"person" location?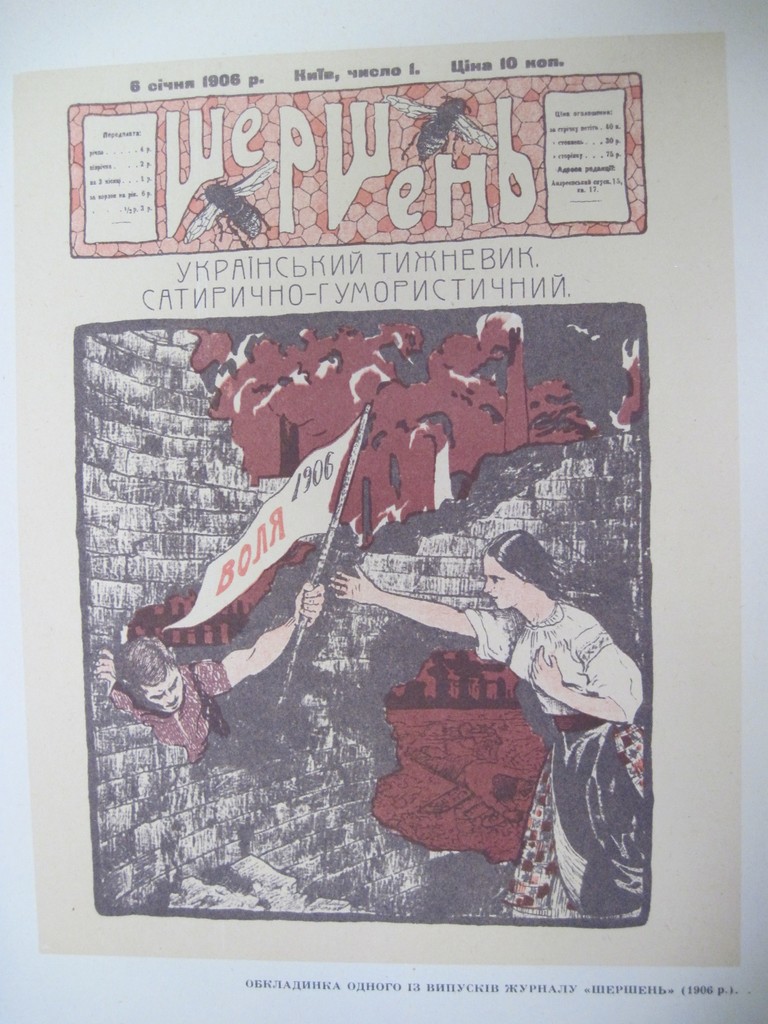
bbox(91, 579, 327, 765)
